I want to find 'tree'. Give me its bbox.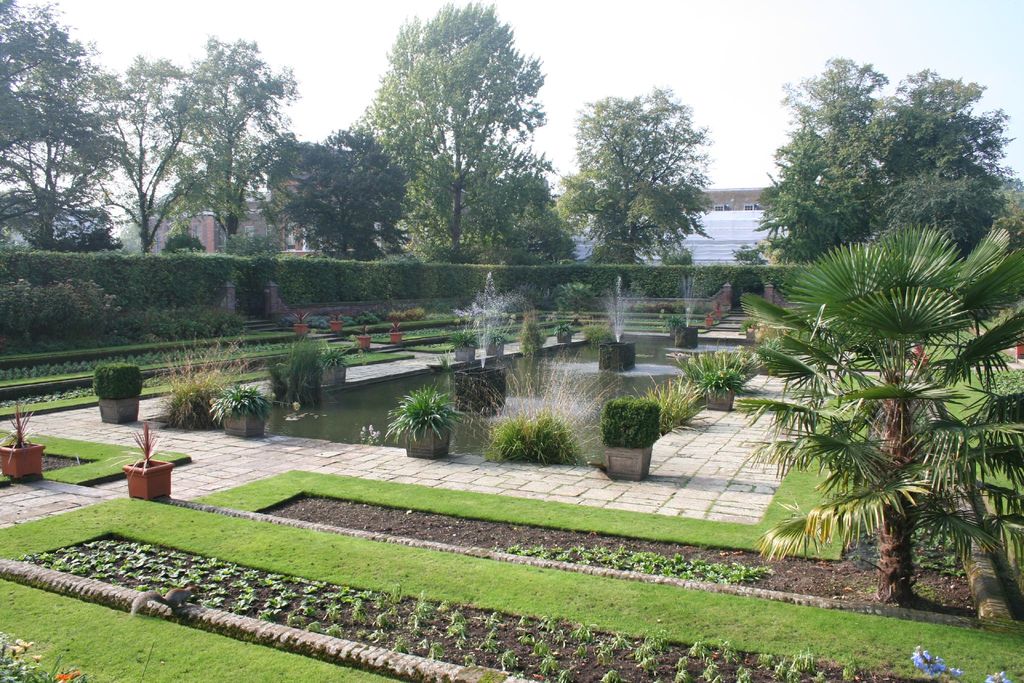
<region>136, 19, 320, 274</region>.
